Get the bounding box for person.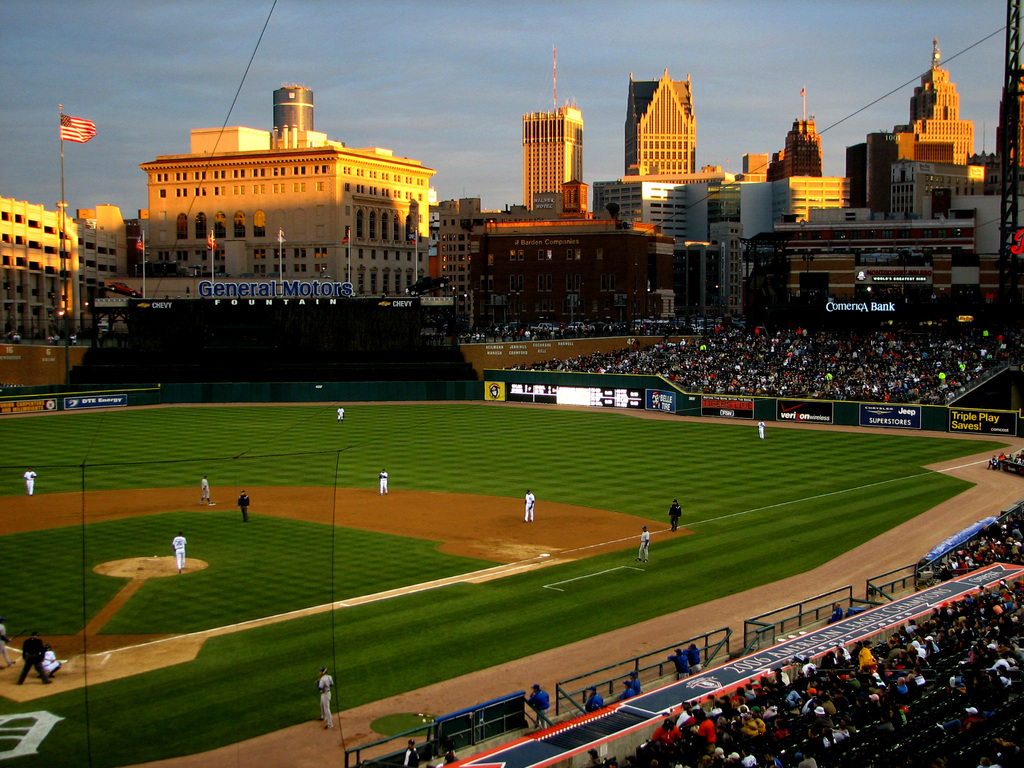
box(668, 498, 682, 530).
